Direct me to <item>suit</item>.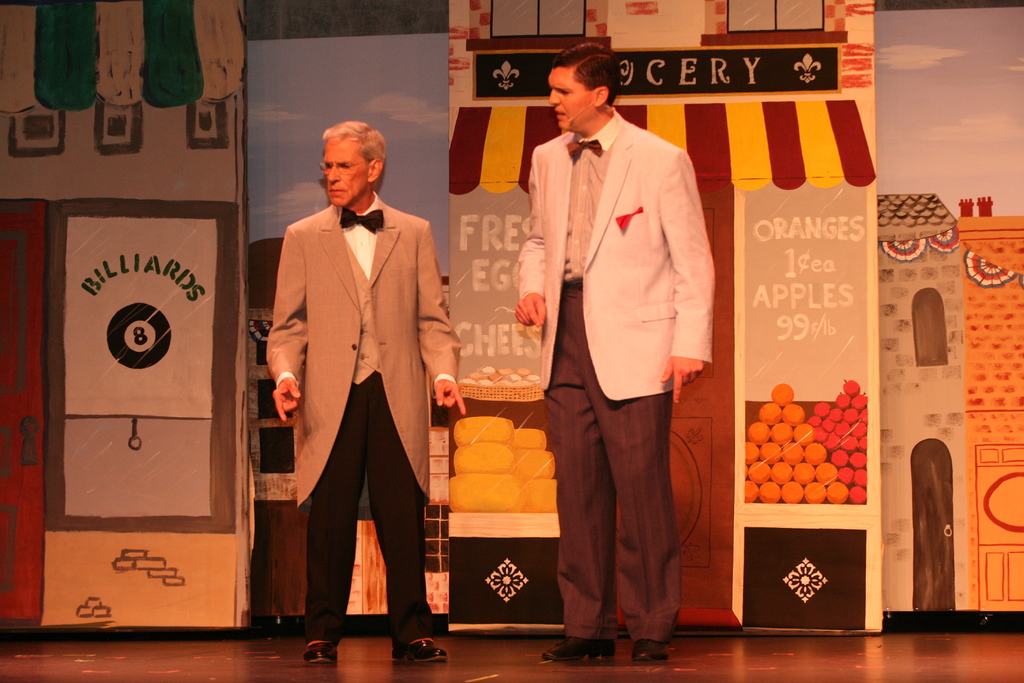
Direction: box=[525, 71, 712, 659].
